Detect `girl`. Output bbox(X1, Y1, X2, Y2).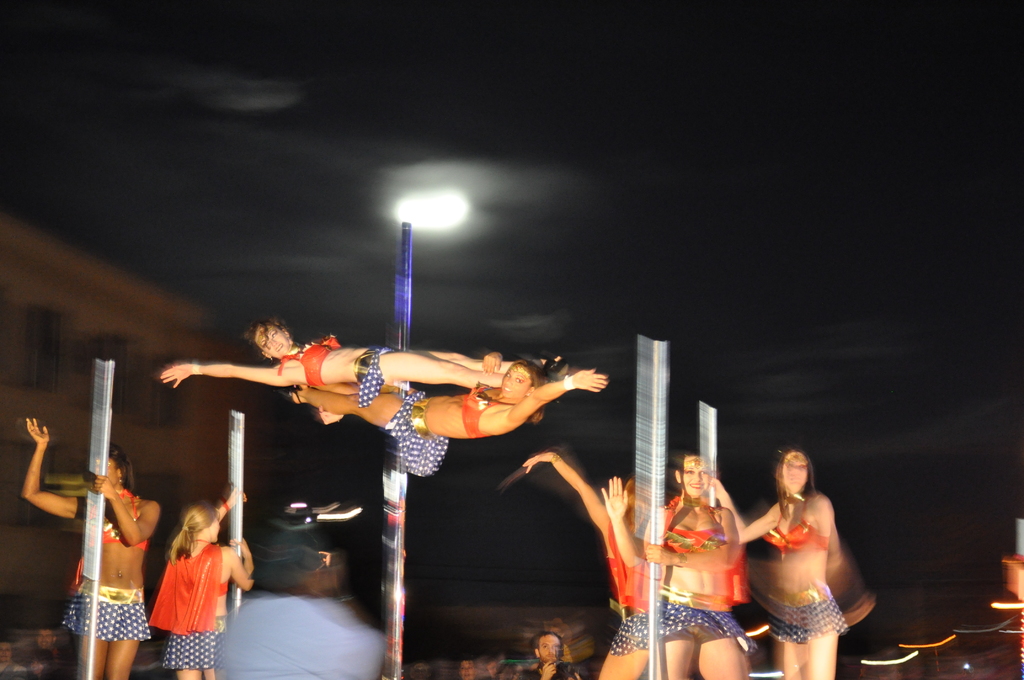
bbox(280, 370, 608, 476).
